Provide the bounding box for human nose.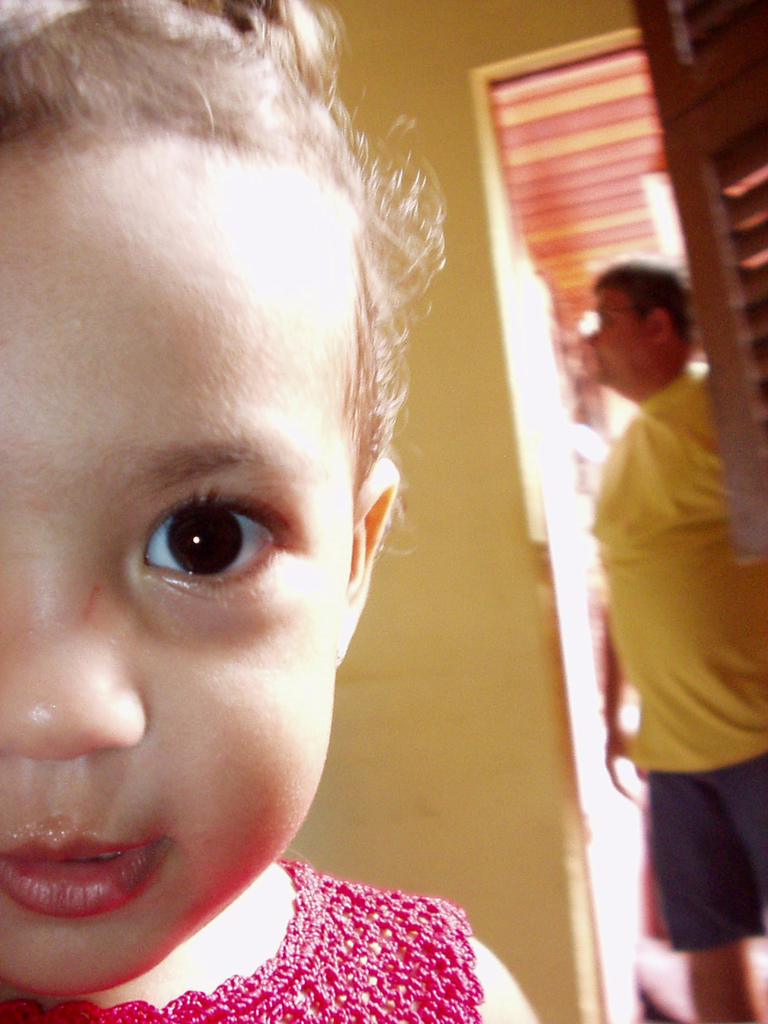
{"left": 0, "top": 528, "right": 146, "bottom": 767}.
